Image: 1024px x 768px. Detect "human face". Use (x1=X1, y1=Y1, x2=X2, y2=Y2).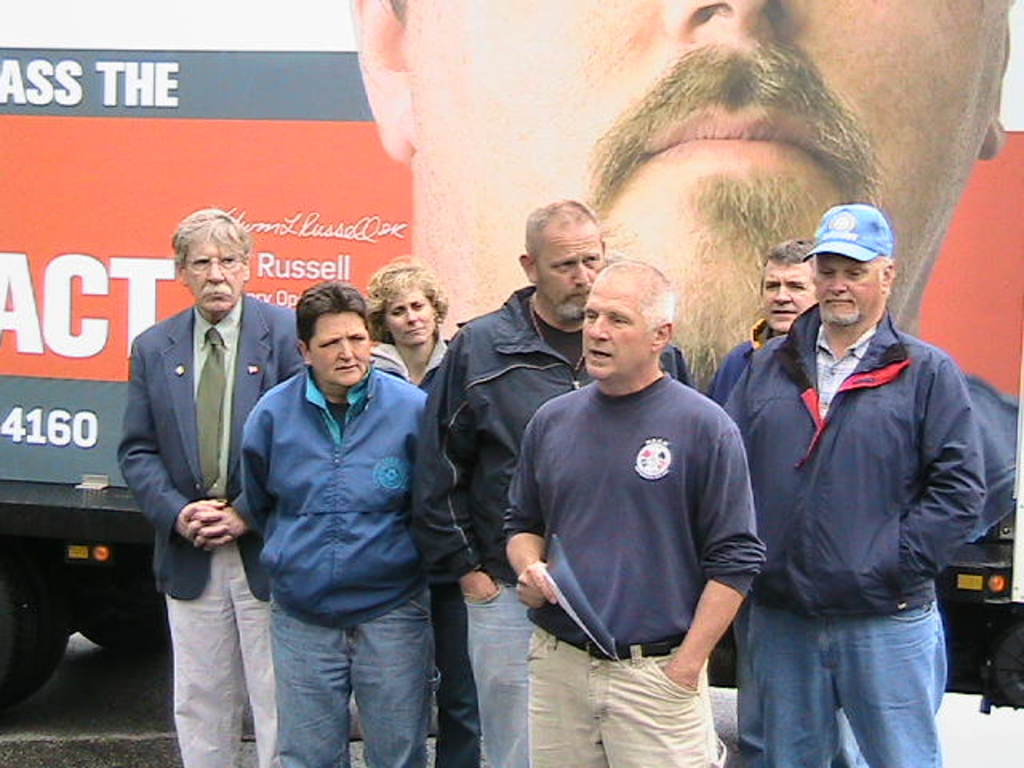
(x1=381, y1=290, x2=435, y2=346).
